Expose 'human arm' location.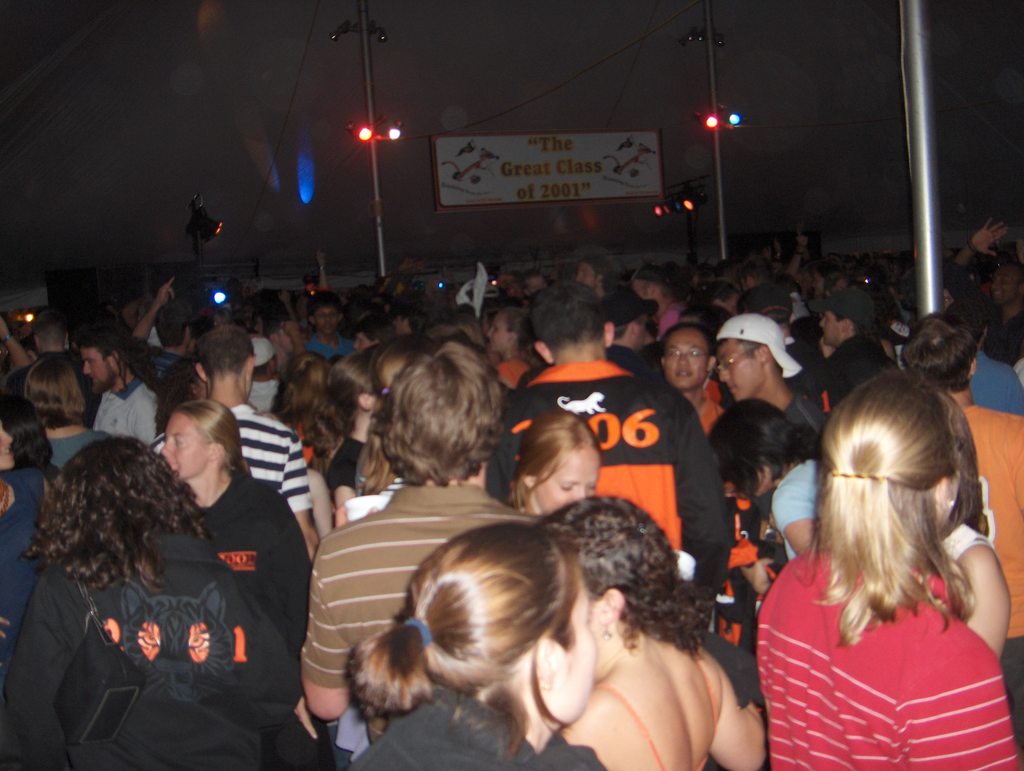
Exposed at (left=938, top=209, right=1000, bottom=317).
